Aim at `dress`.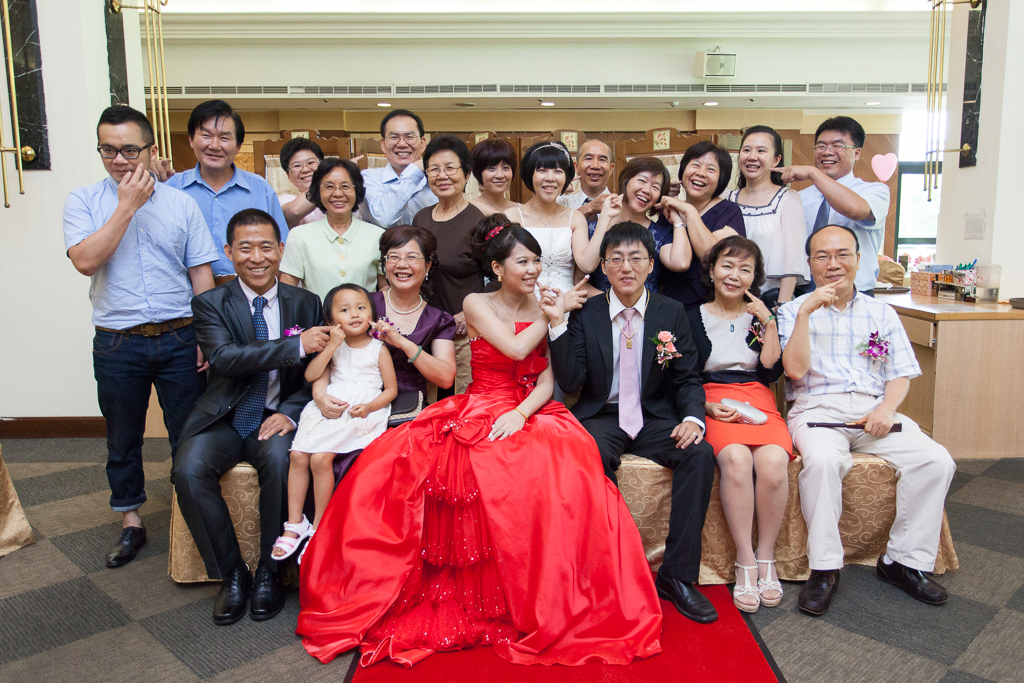
Aimed at (312, 290, 456, 490).
